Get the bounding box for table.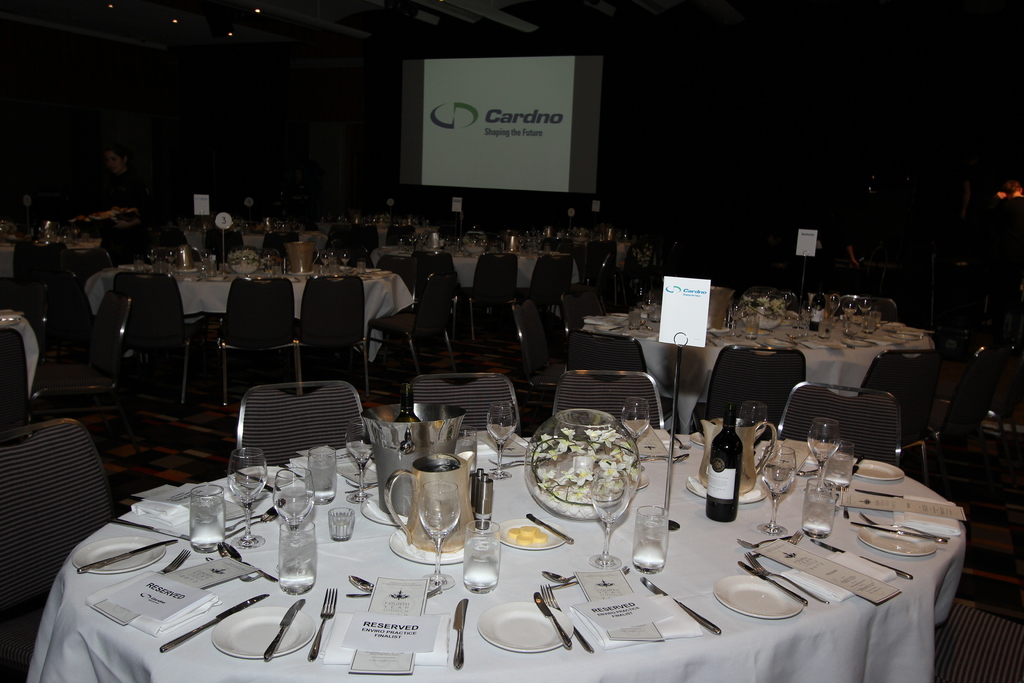
[585,297,927,432].
